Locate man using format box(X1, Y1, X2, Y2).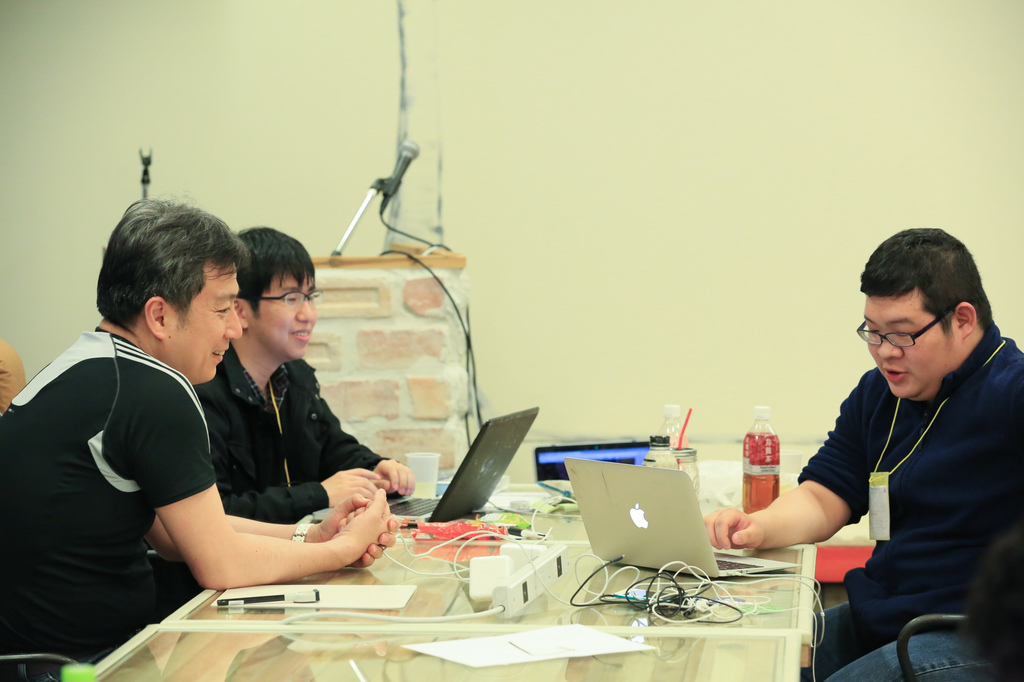
box(0, 197, 399, 681).
